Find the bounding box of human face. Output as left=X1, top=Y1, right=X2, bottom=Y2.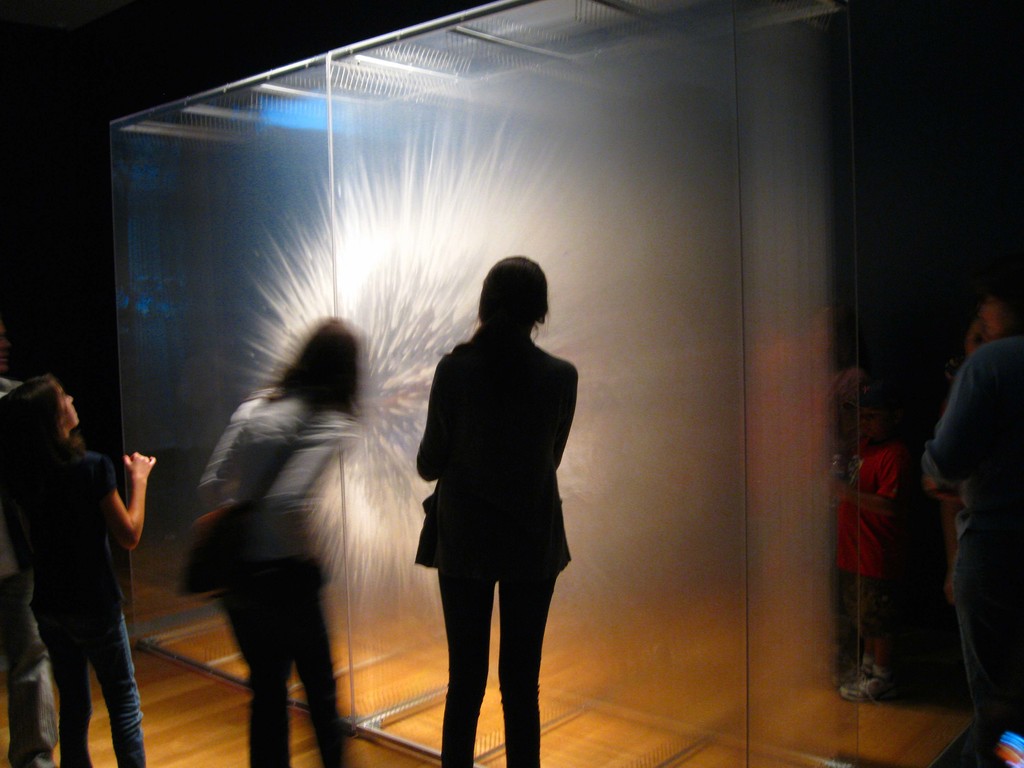
left=59, top=384, right=81, bottom=435.
